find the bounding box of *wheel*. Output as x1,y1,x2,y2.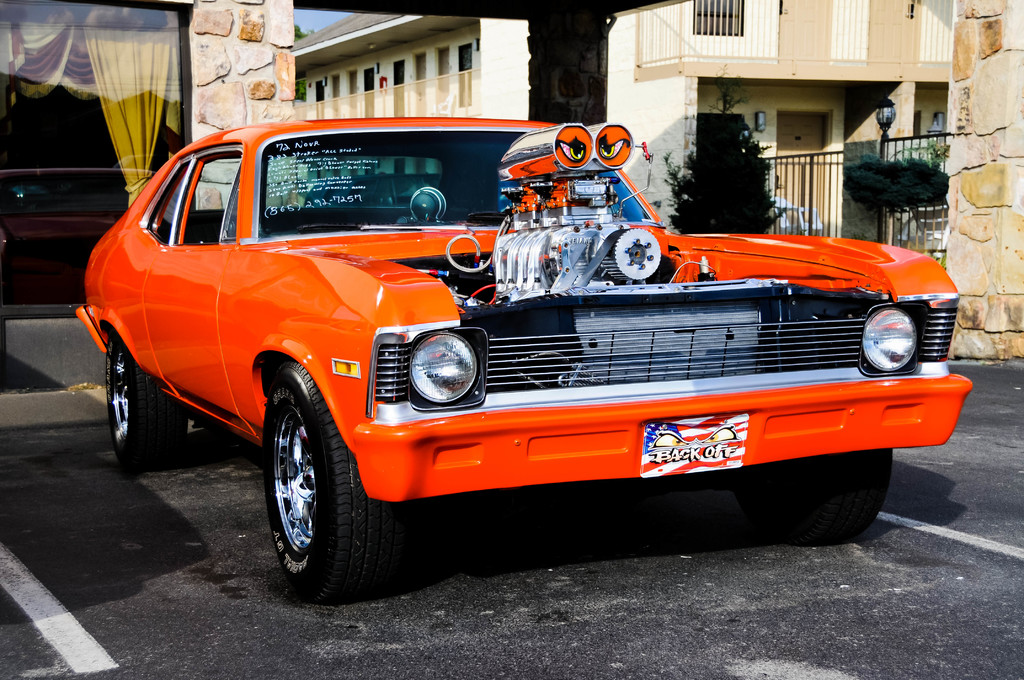
733,446,894,544.
